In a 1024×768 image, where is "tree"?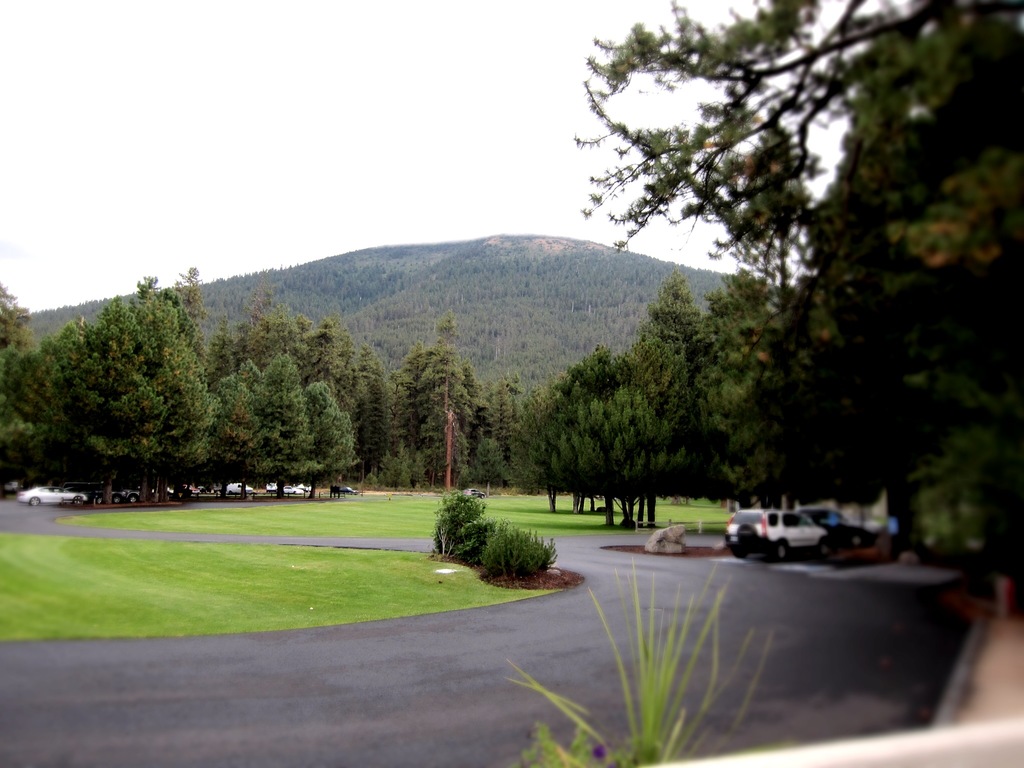
bbox=[0, 278, 58, 484].
